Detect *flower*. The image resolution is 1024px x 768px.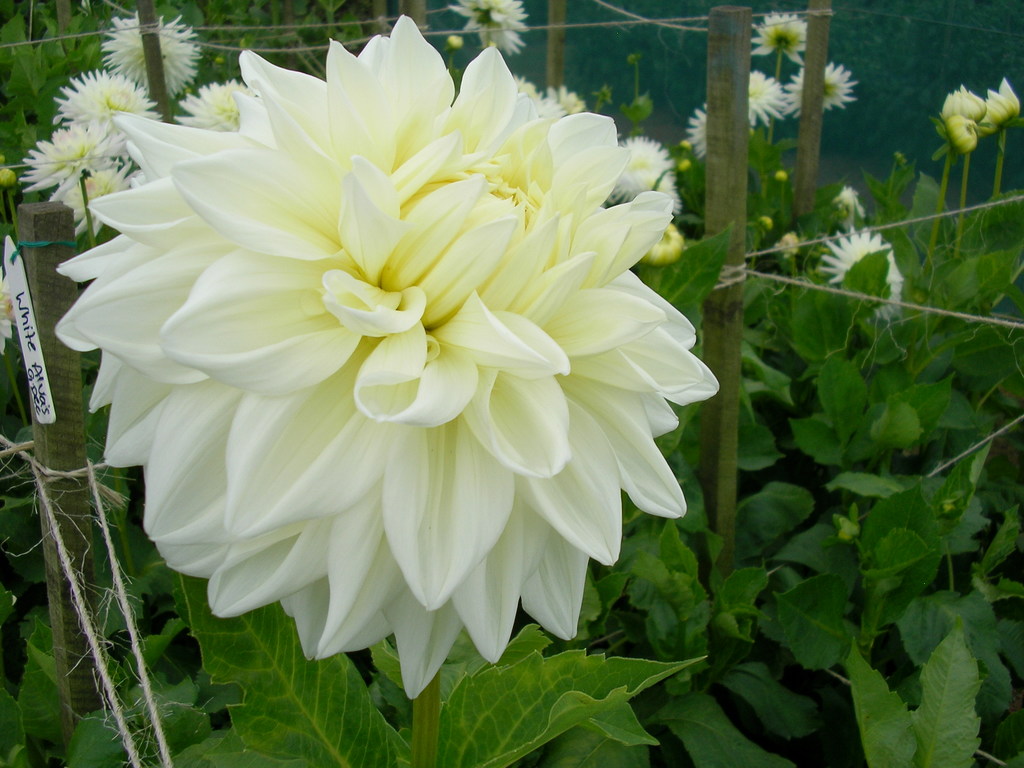
pyautogui.locateOnScreen(943, 90, 993, 124).
